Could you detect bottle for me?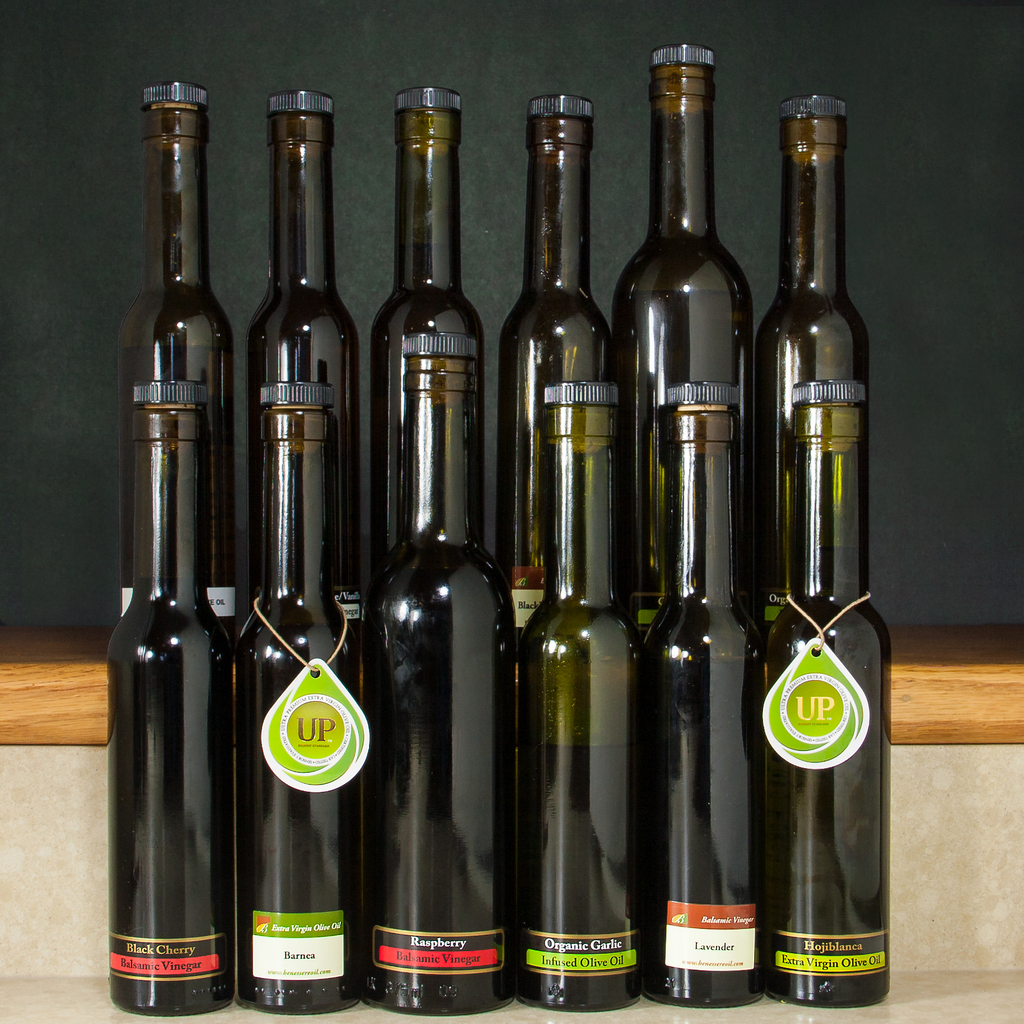
Detection result: 608,38,749,600.
